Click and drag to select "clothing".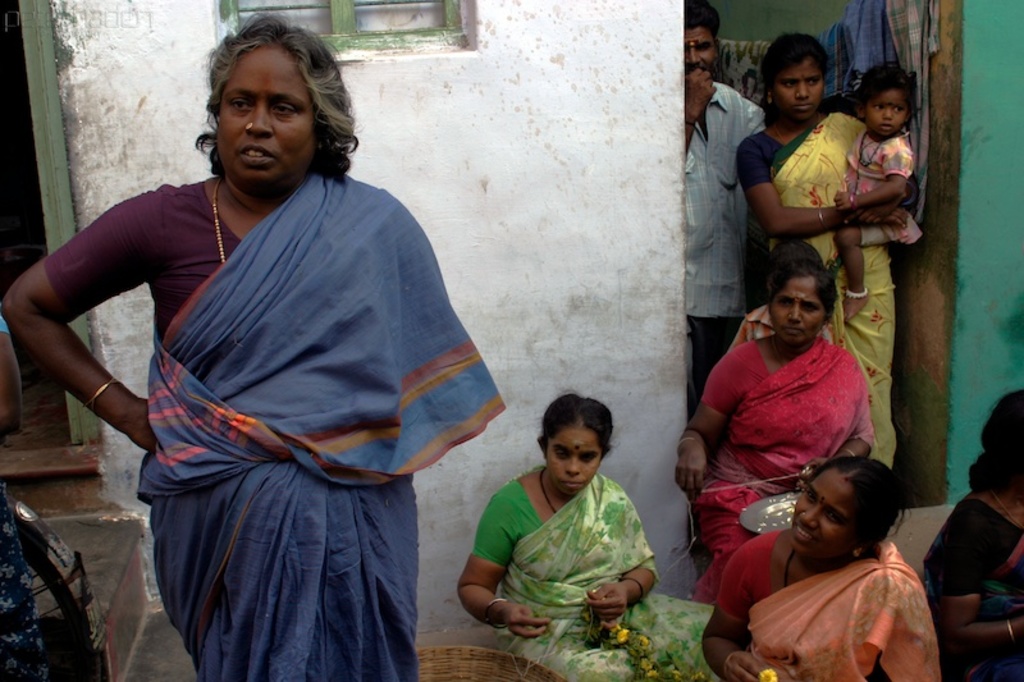
Selection: <box>735,107,888,471</box>.
